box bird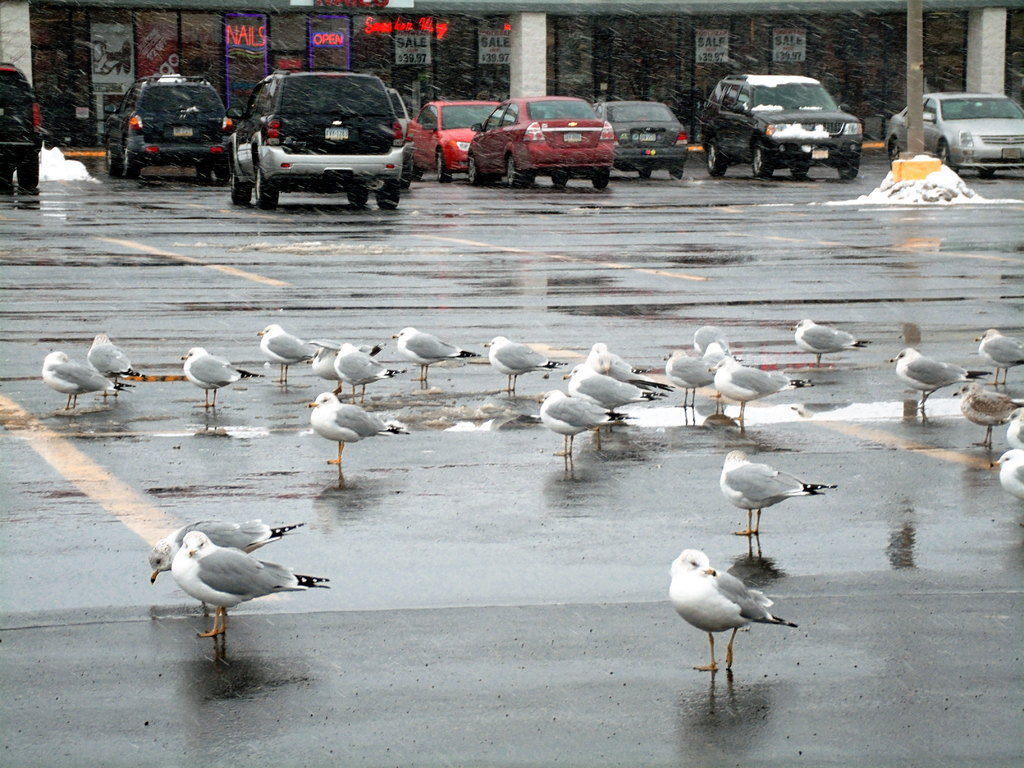
box=[949, 379, 1023, 451]
